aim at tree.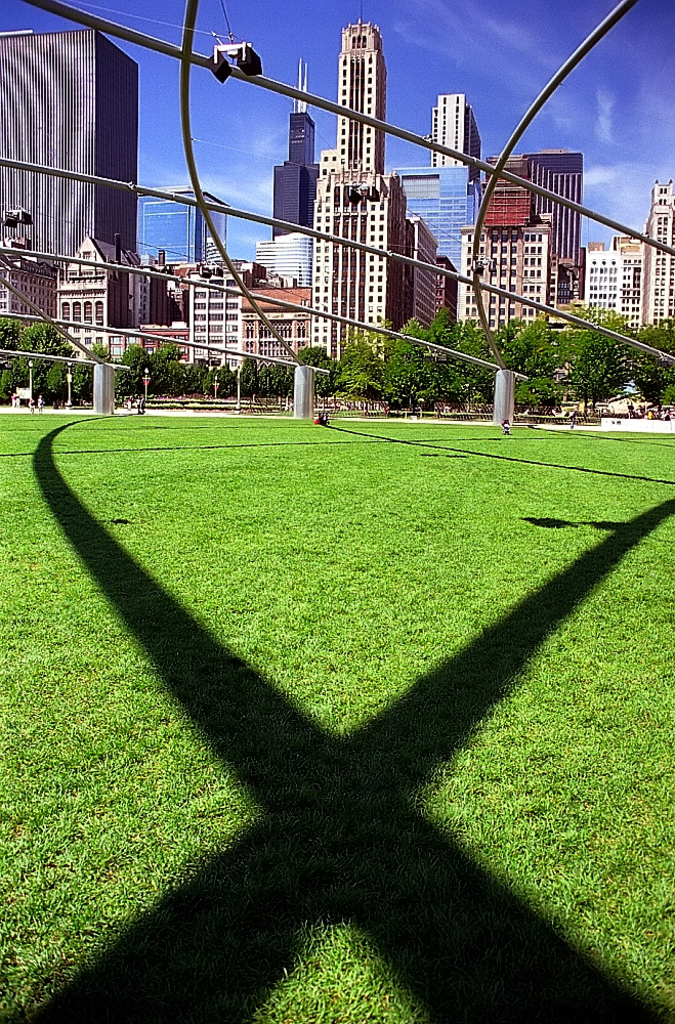
Aimed at (0, 299, 17, 409).
